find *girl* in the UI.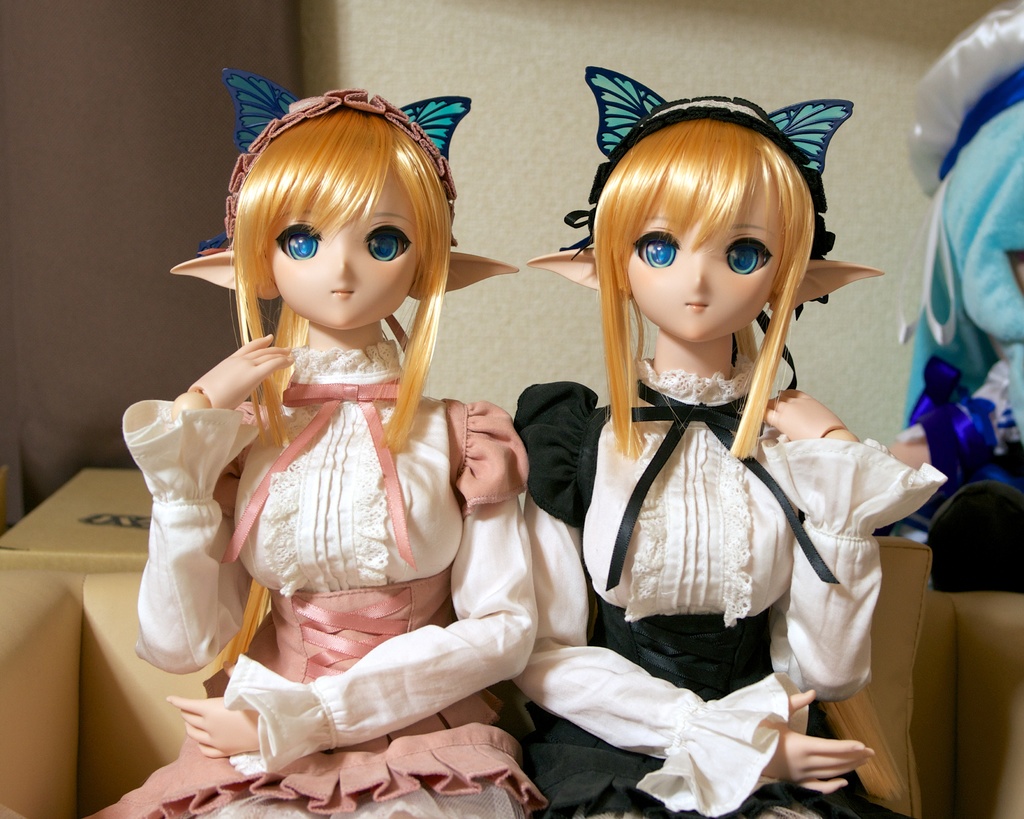
UI element at <region>134, 85, 505, 818</region>.
